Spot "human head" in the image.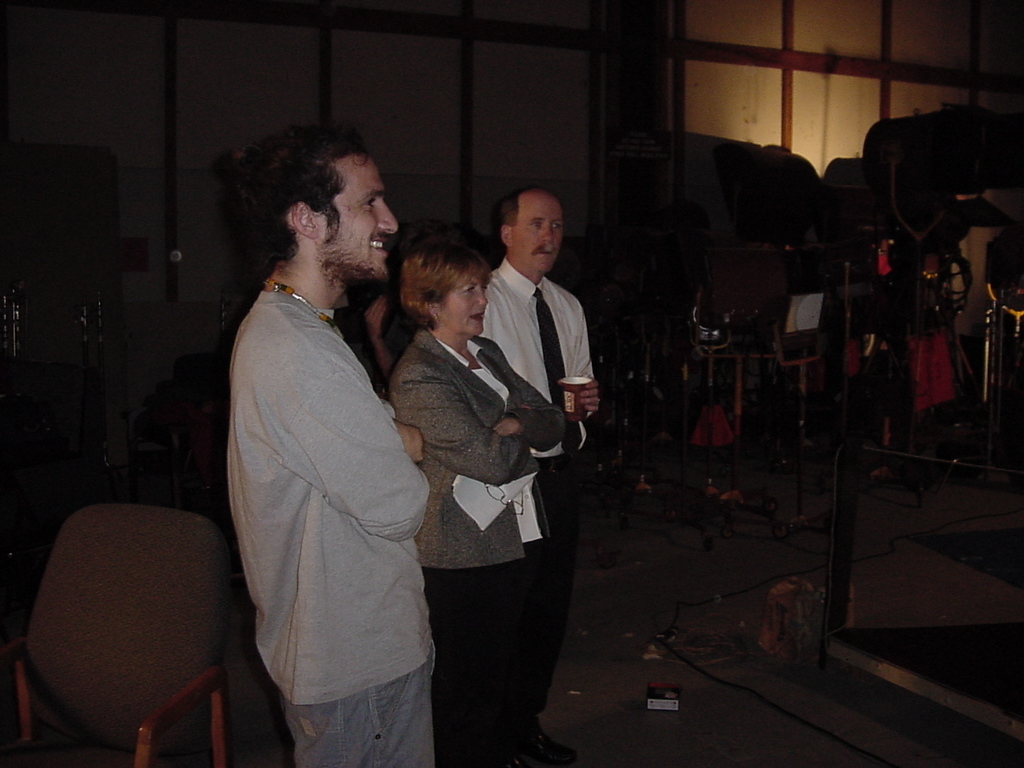
"human head" found at 485/174/578/274.
